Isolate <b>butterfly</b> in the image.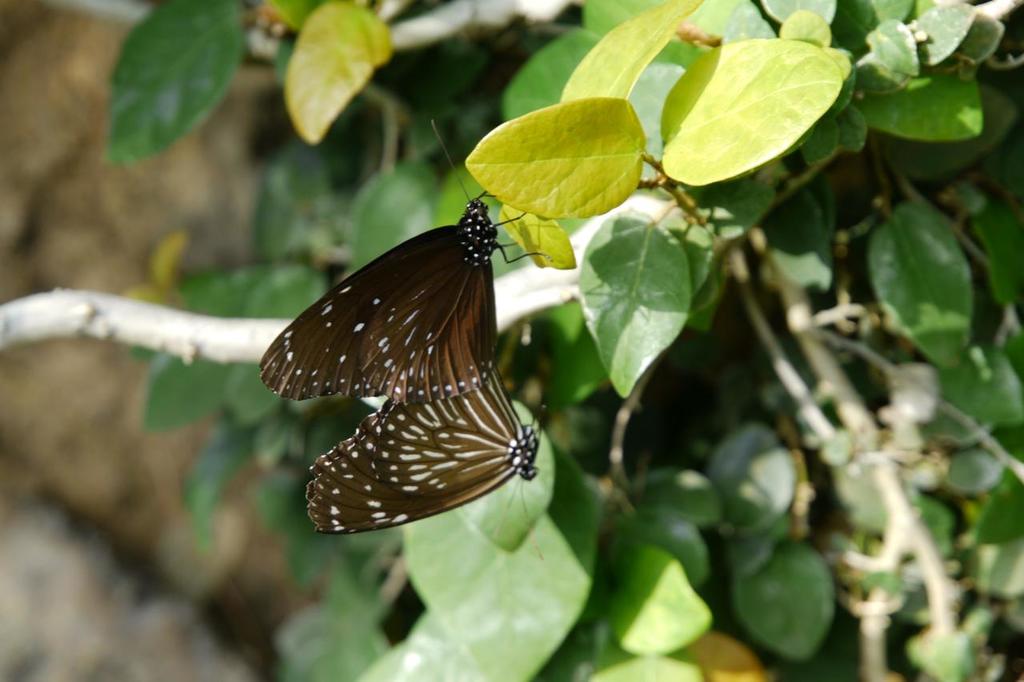
Isolated region: [x1=300, y1=341, x2=547, y2=542].
